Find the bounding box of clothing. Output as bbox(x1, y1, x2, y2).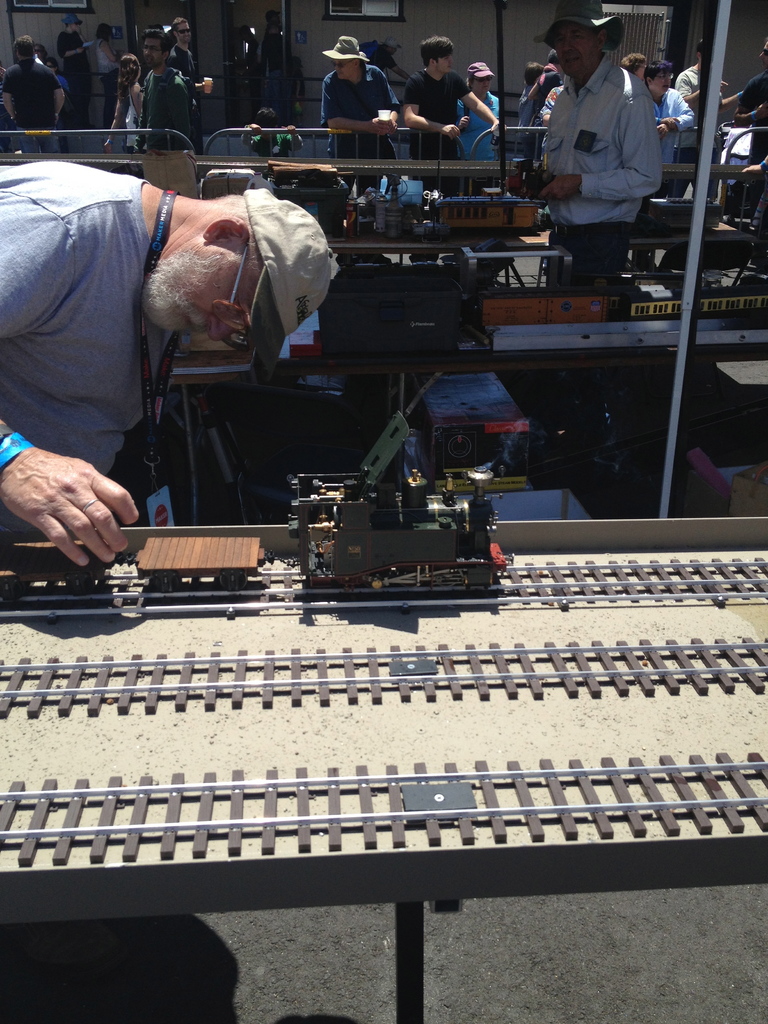
bbox(135, 61, 198, 153).
